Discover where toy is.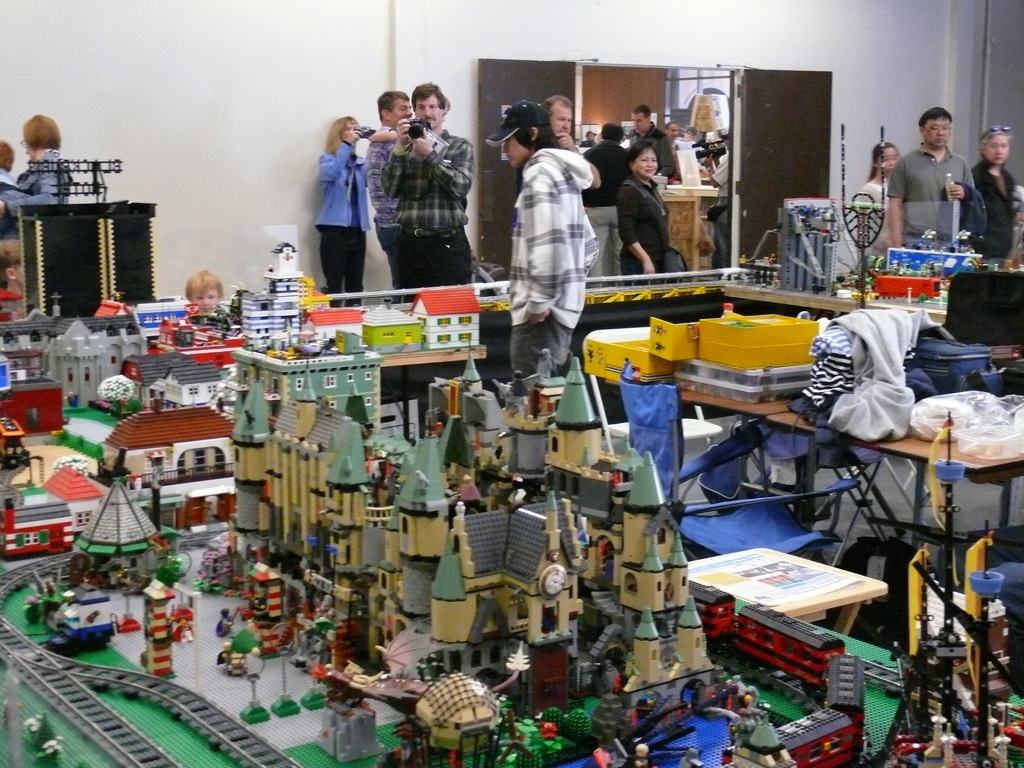
Discovered at locate(227, 560, 278, 657).
